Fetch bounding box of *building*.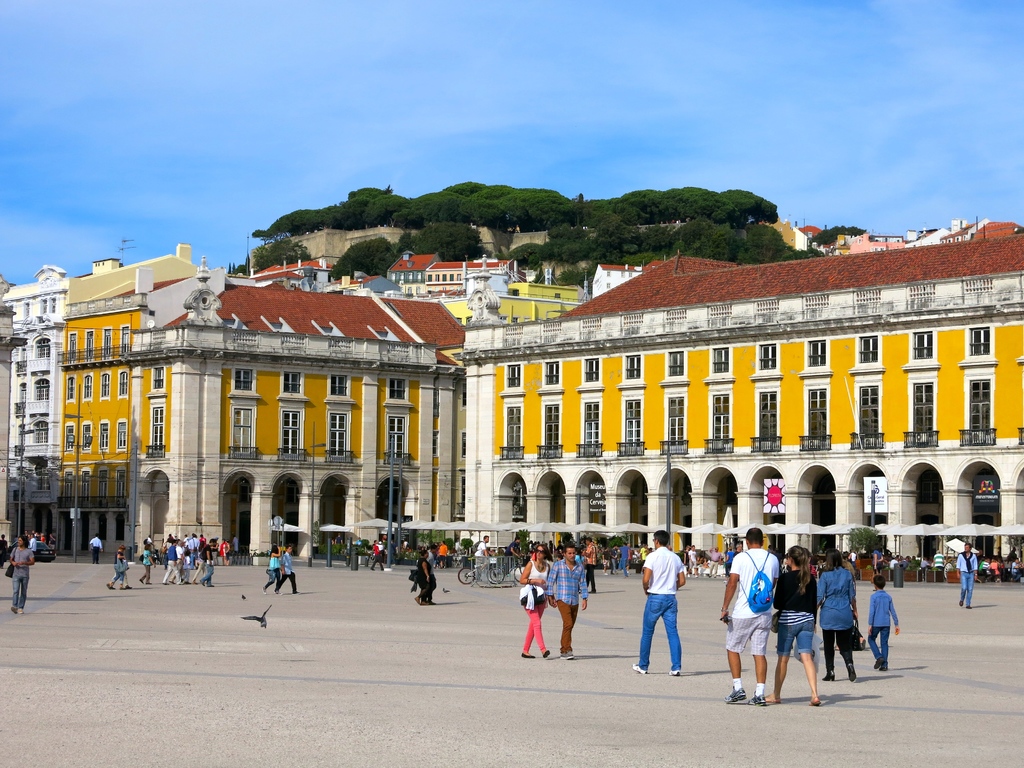
Bbox: 329,252,520,295.
